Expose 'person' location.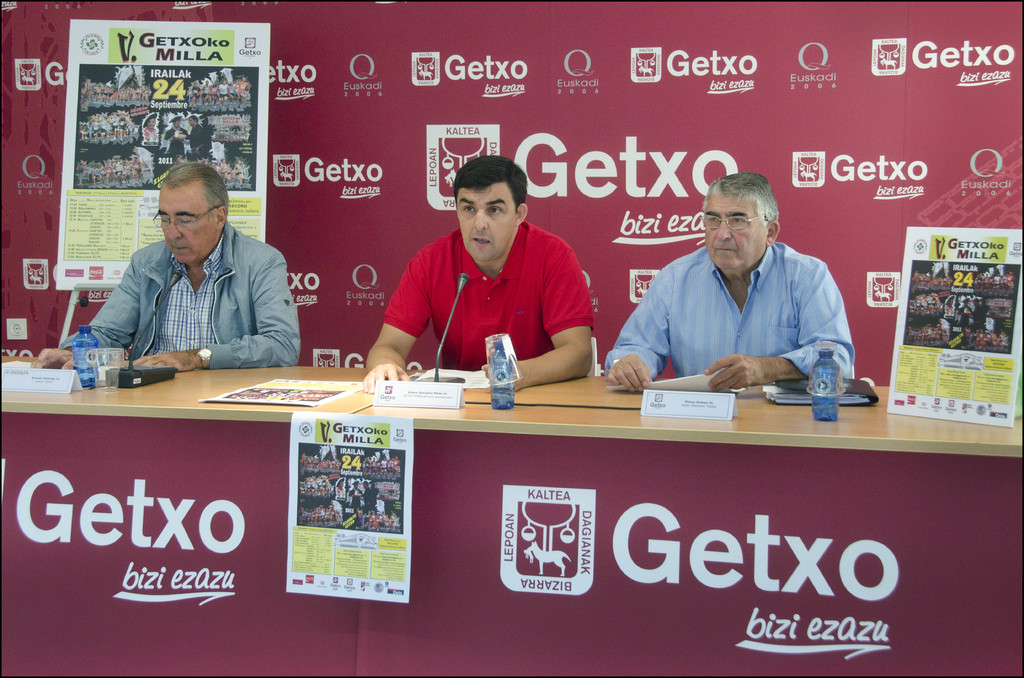
Exposed at Rect(140, 109, 158, 146).
